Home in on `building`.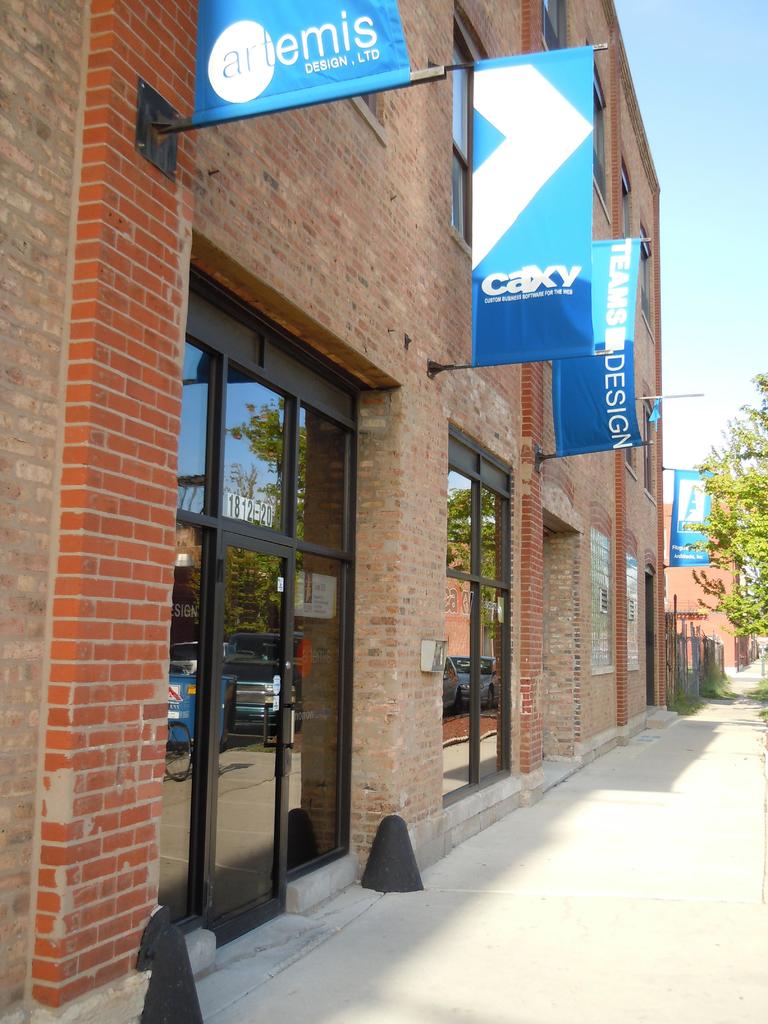
Homed in at <box>0,0,665,1023</box>.
